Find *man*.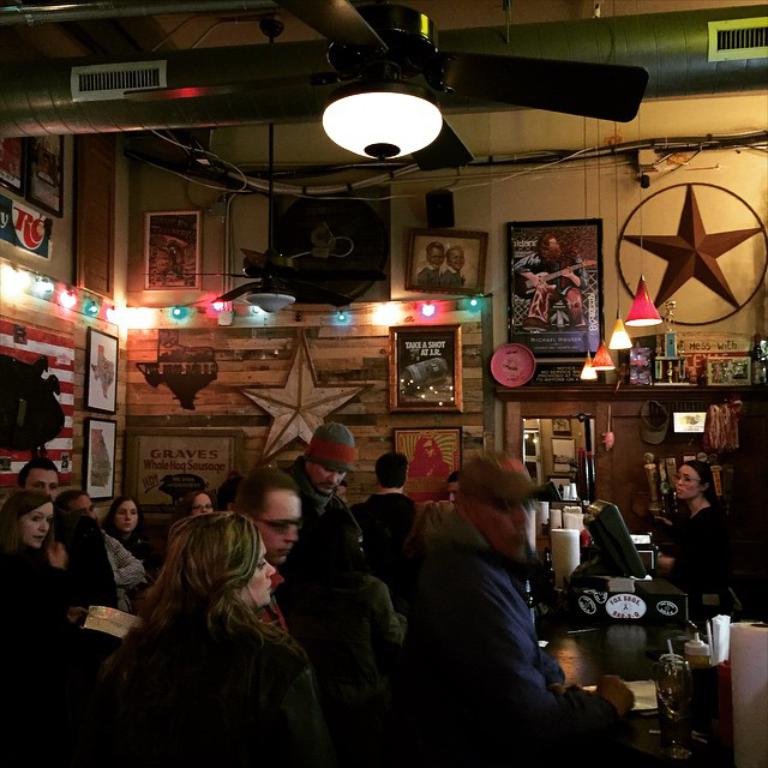
x1=60 y1=480 x2=152 y2=595.
